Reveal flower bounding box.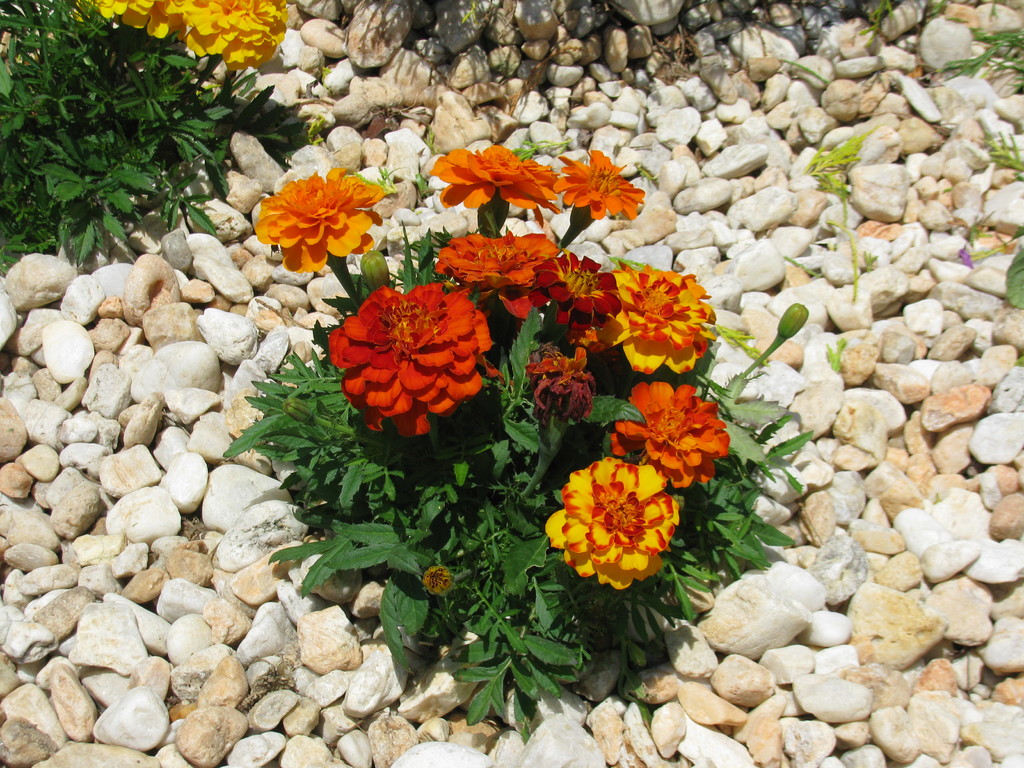
Revealed: select_region(186, 0, 289, 73).
